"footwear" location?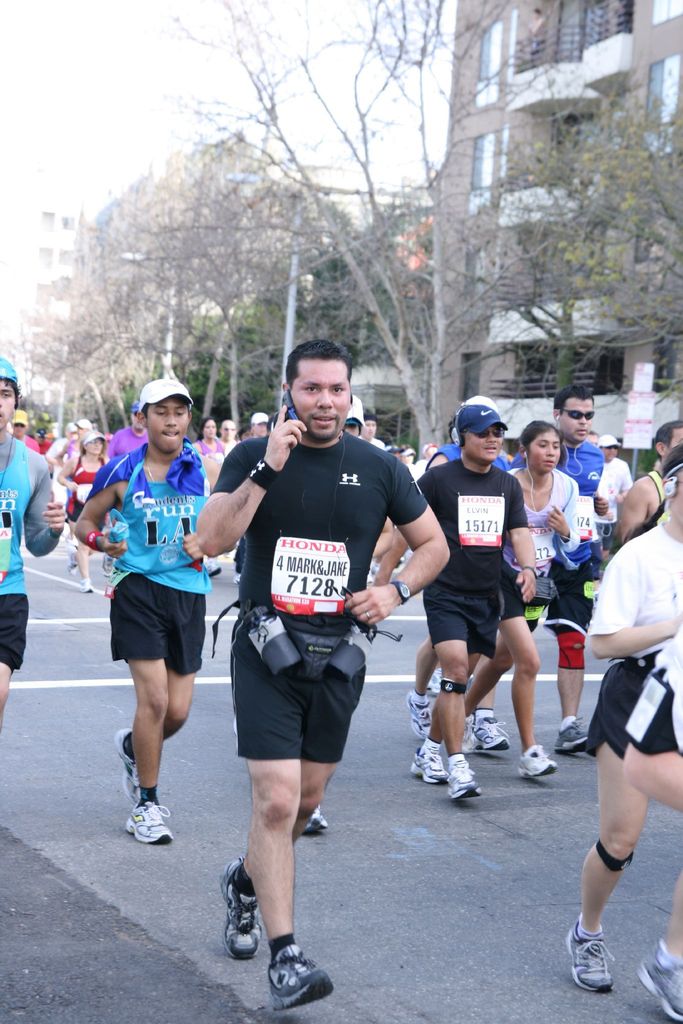
x1=233, y1=572, x2=243, y2=586
